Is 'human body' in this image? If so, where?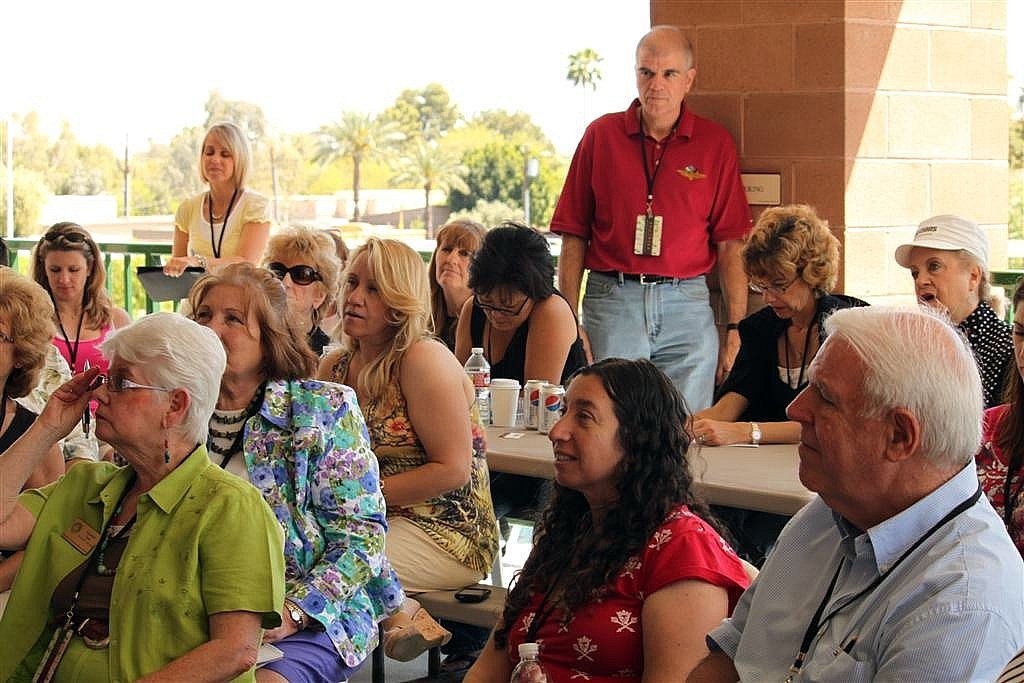
Yes, at 41/298/136/463.
